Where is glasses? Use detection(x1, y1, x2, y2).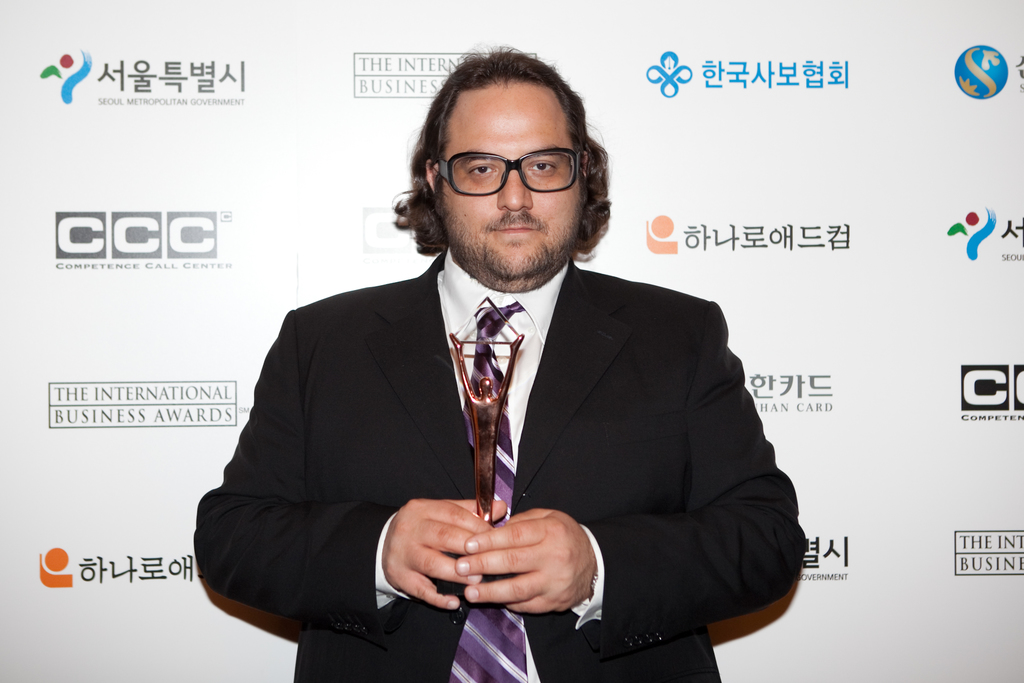
detection(423, 143, 591, 202).
